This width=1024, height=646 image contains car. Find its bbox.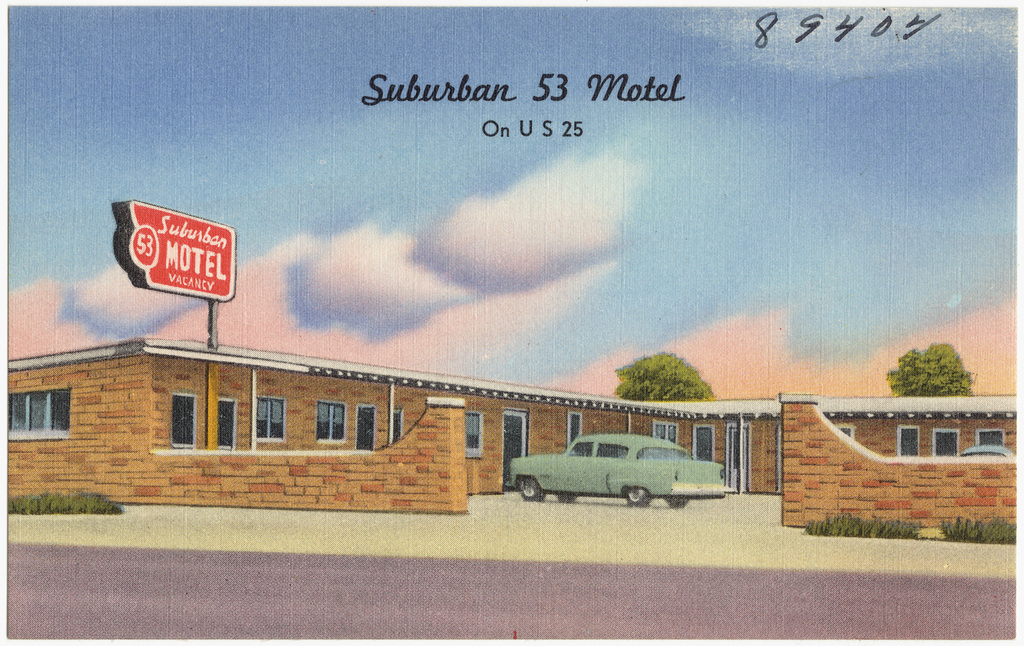
{"x1": 507, "y1": 442, "x2": 734, "y2": 514}.
